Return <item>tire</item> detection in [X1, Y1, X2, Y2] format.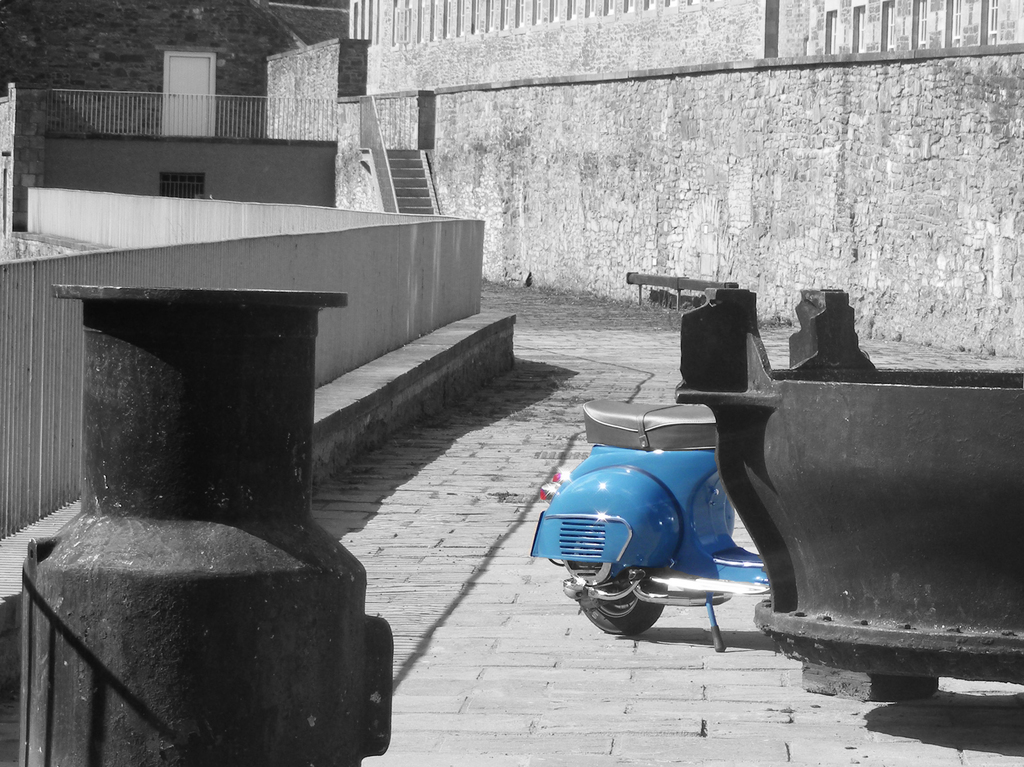
[586, 571, 672, 638].
